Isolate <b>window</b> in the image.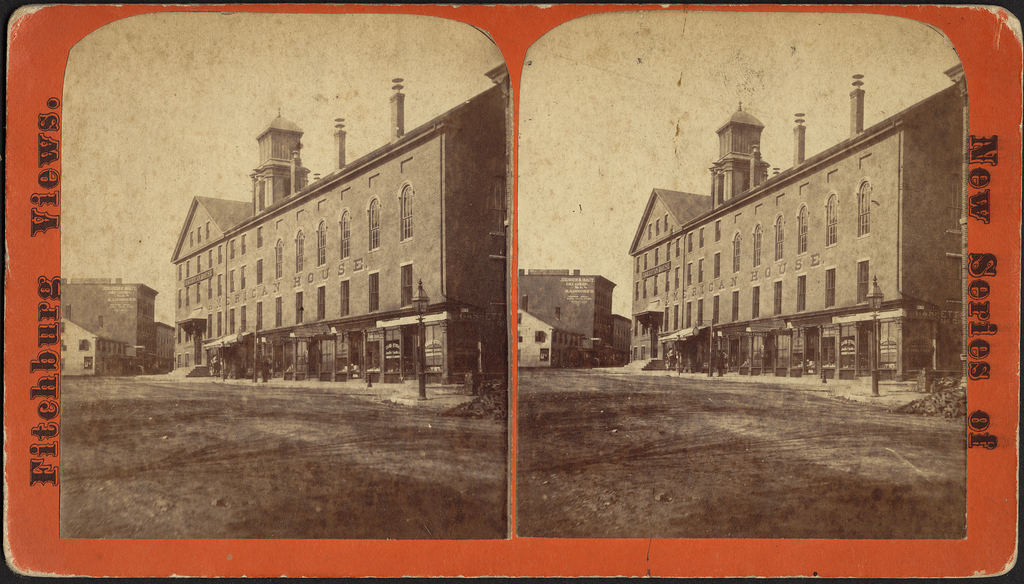
Isolated region: {"x1": 752, "y1": 286, "x2": 758, "y2": 318}.
